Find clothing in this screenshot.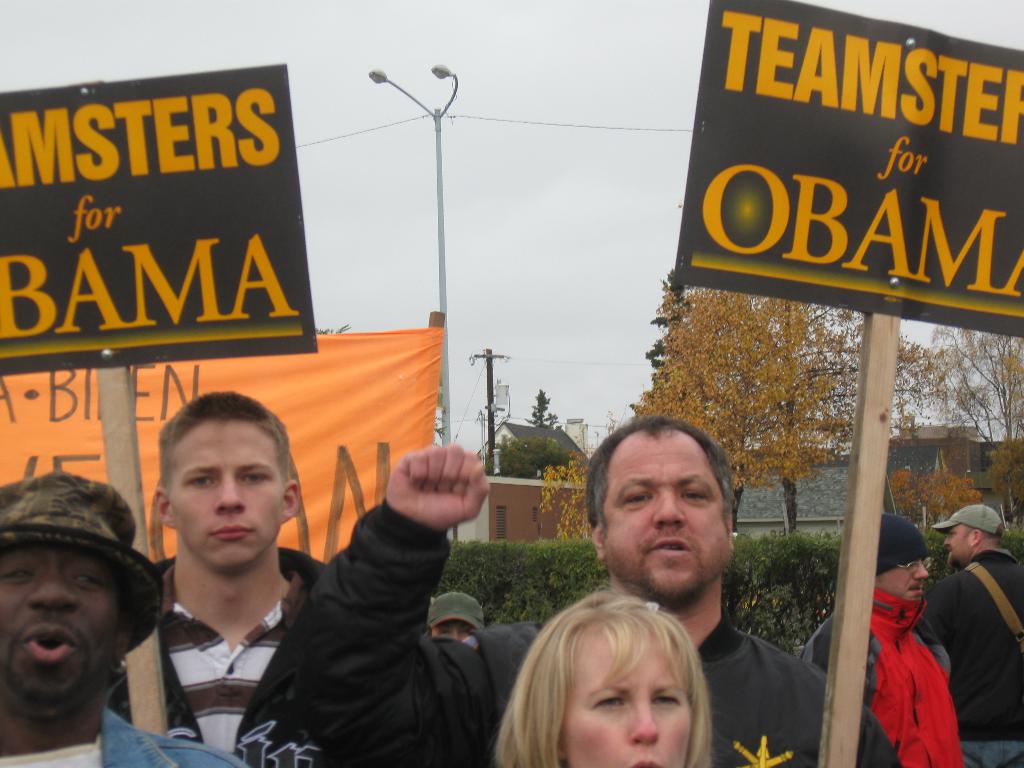
The bounding box for clothing is (x1=802, y1=581, x2=963, y2=767).
